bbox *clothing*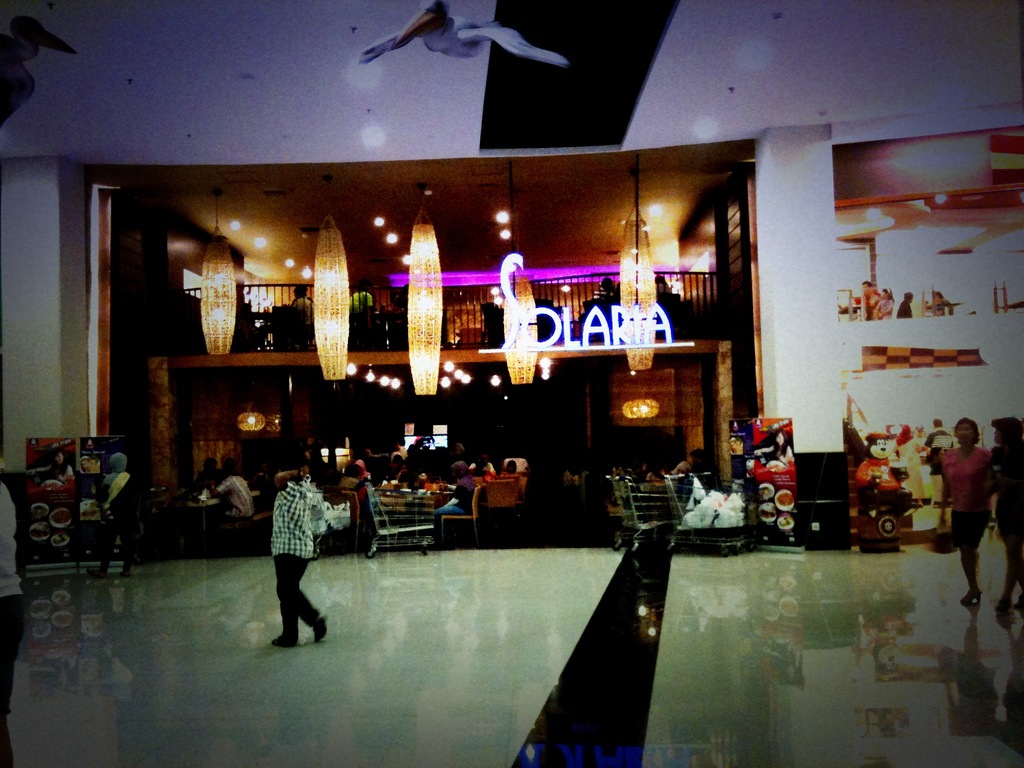
BBox(940, 446, 993, 549)
